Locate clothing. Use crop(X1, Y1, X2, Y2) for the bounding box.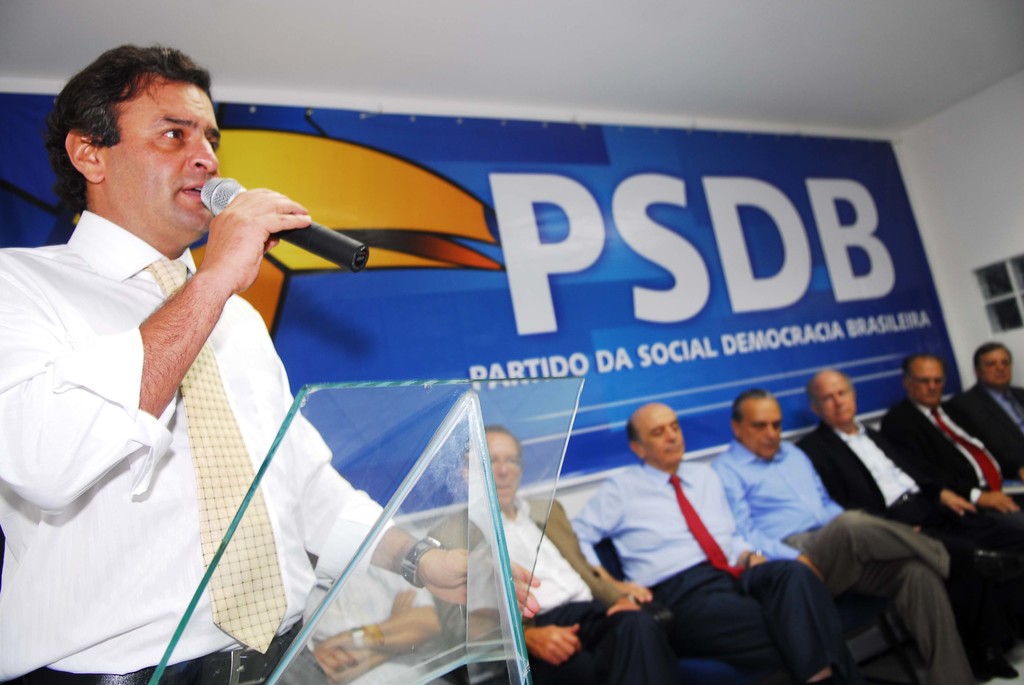
crop(569, 453, 855, 684).
